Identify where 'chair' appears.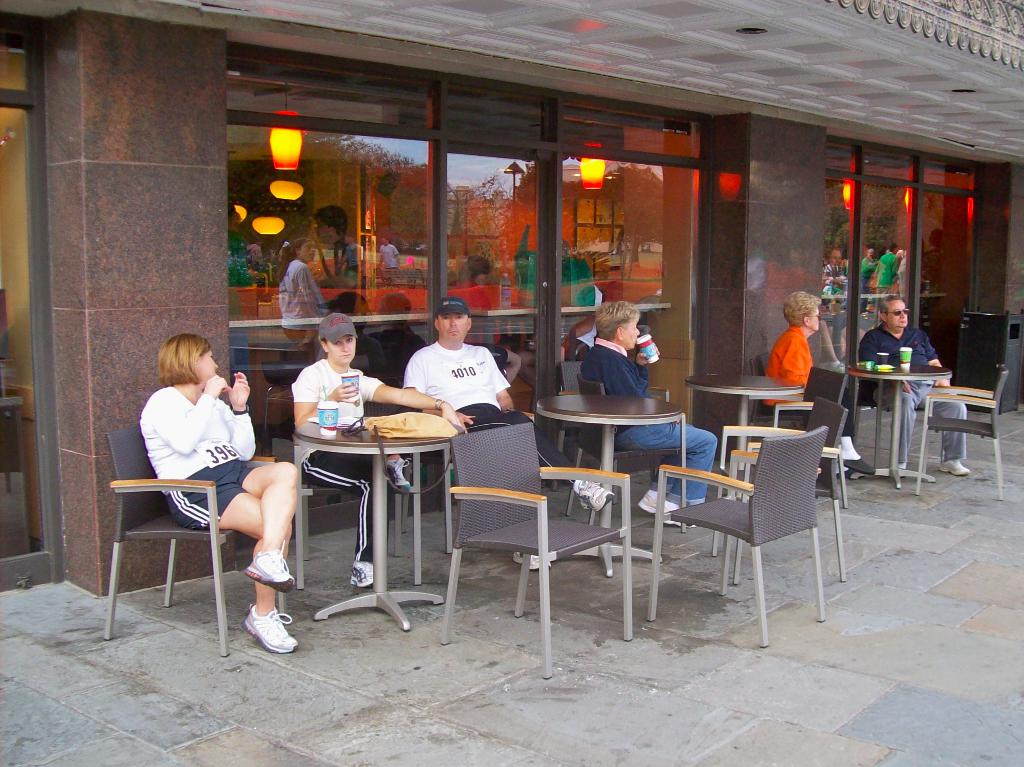
Appears at l=915, t=360, r=1011, b=505.
